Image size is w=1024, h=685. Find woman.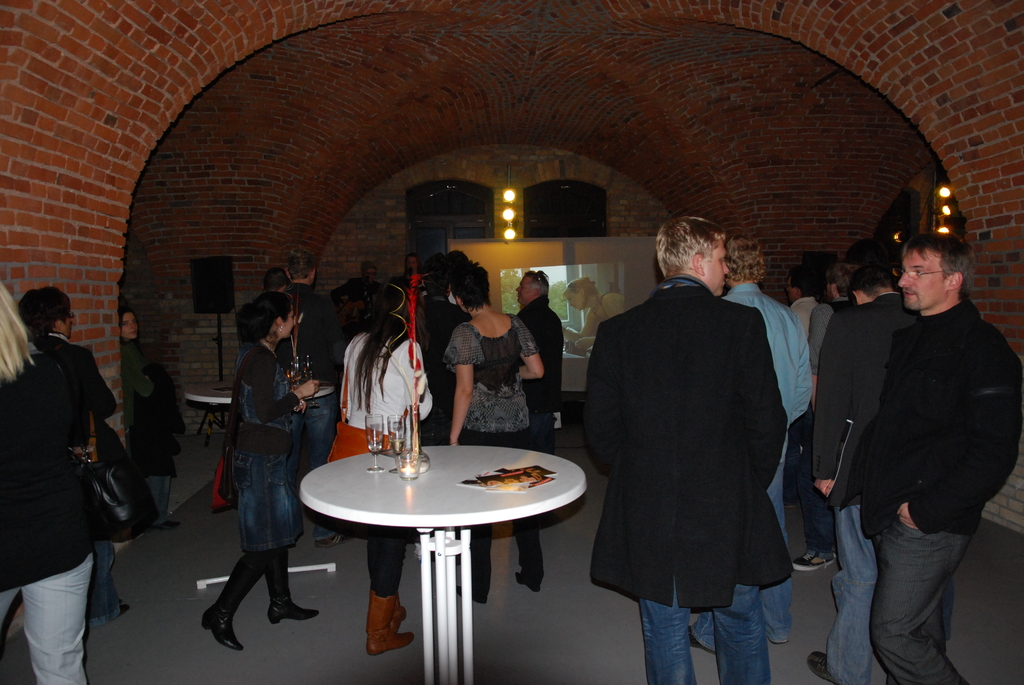
113,310,181,533.
